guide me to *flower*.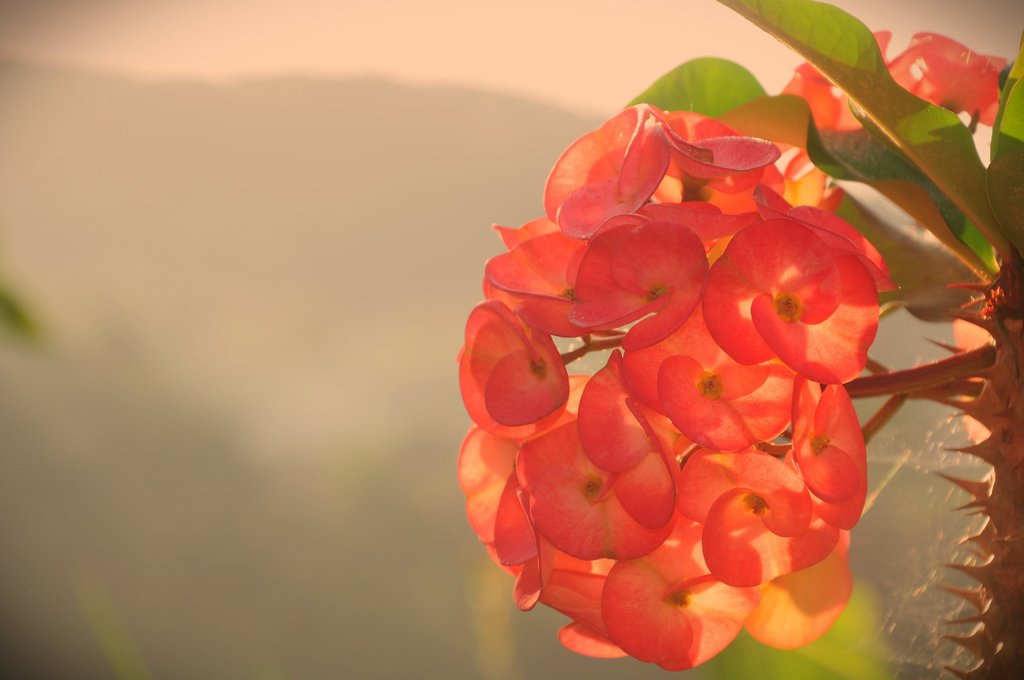
Guidance: <region>452, 17, 1014, 679</region>.
